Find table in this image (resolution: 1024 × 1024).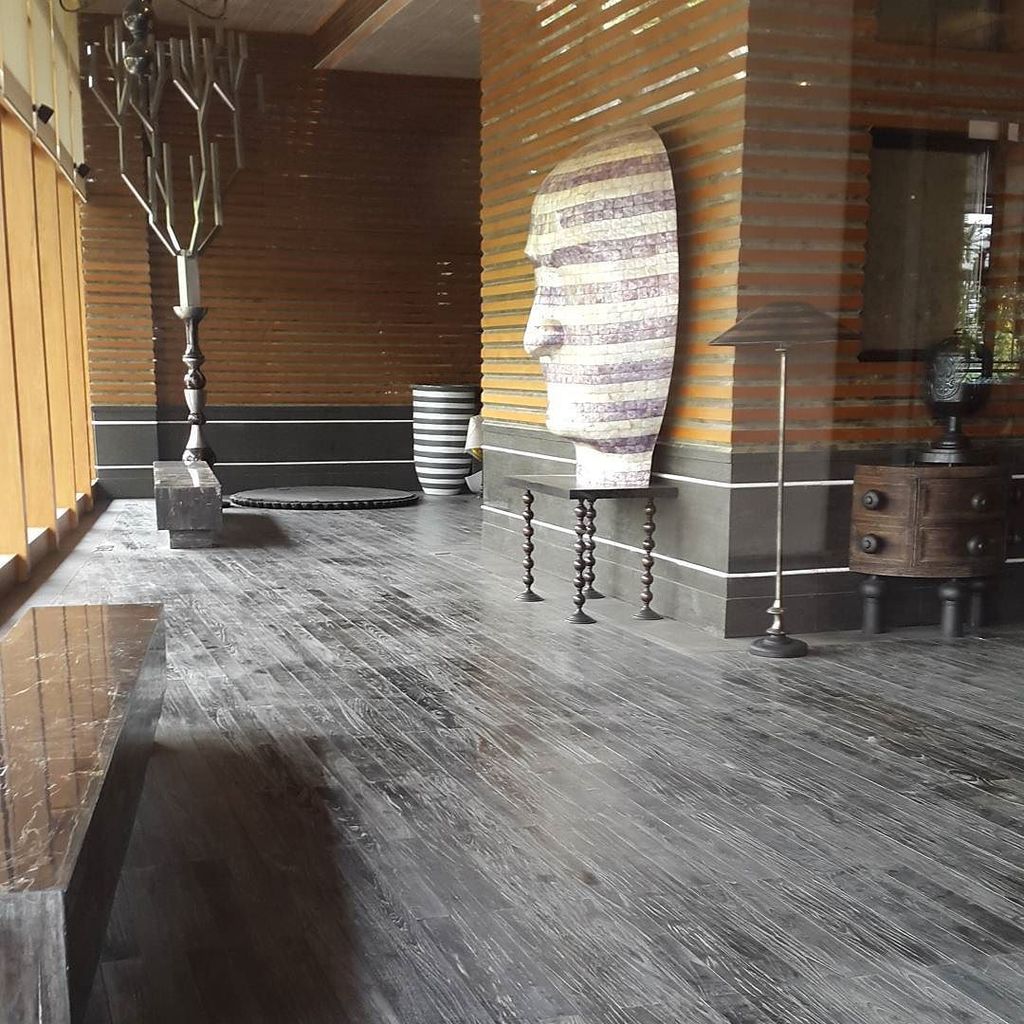
[x1=145, y1=455, x2=227, y2=547].
